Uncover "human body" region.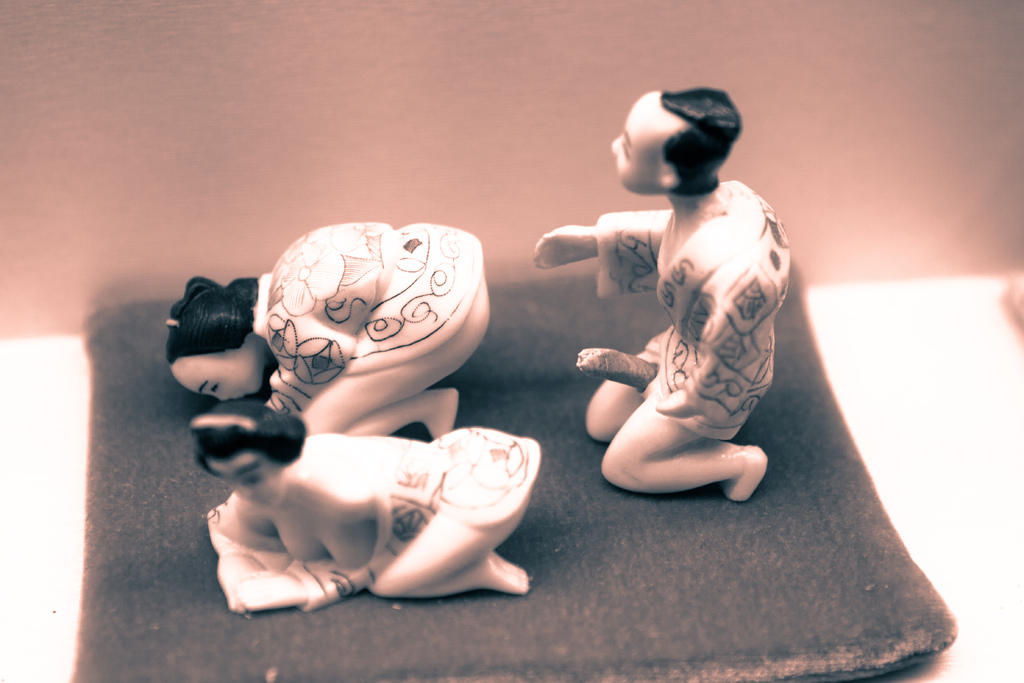
Uncovered: [x1=525, y1=106, x2=830, y2=540].
